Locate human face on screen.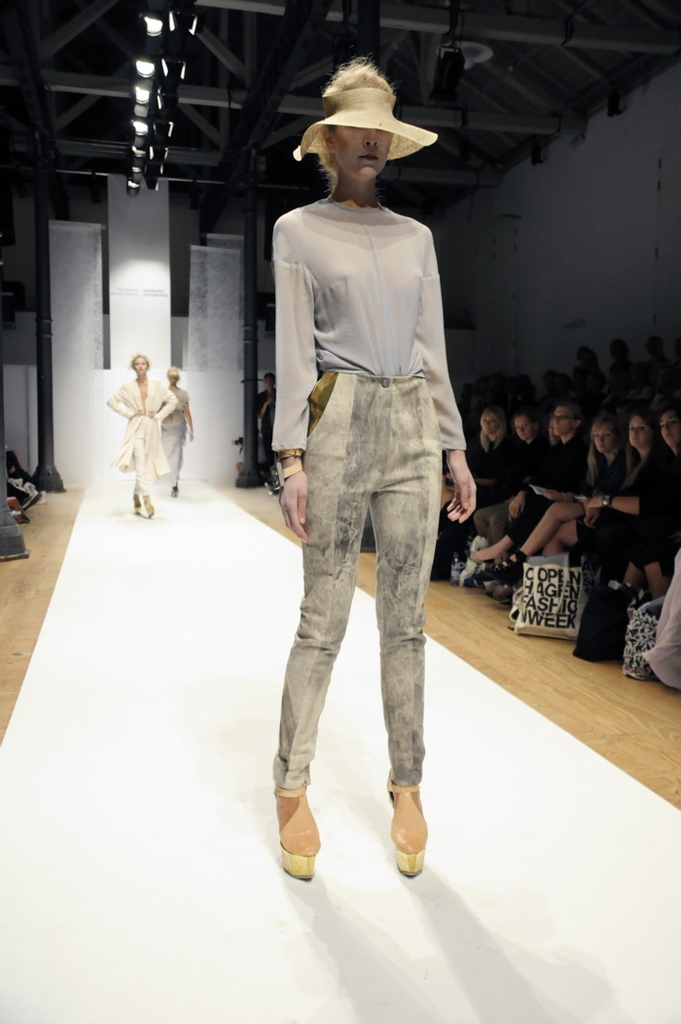
On screen at (x1=593, y1=421, x2=617, y2=447).
